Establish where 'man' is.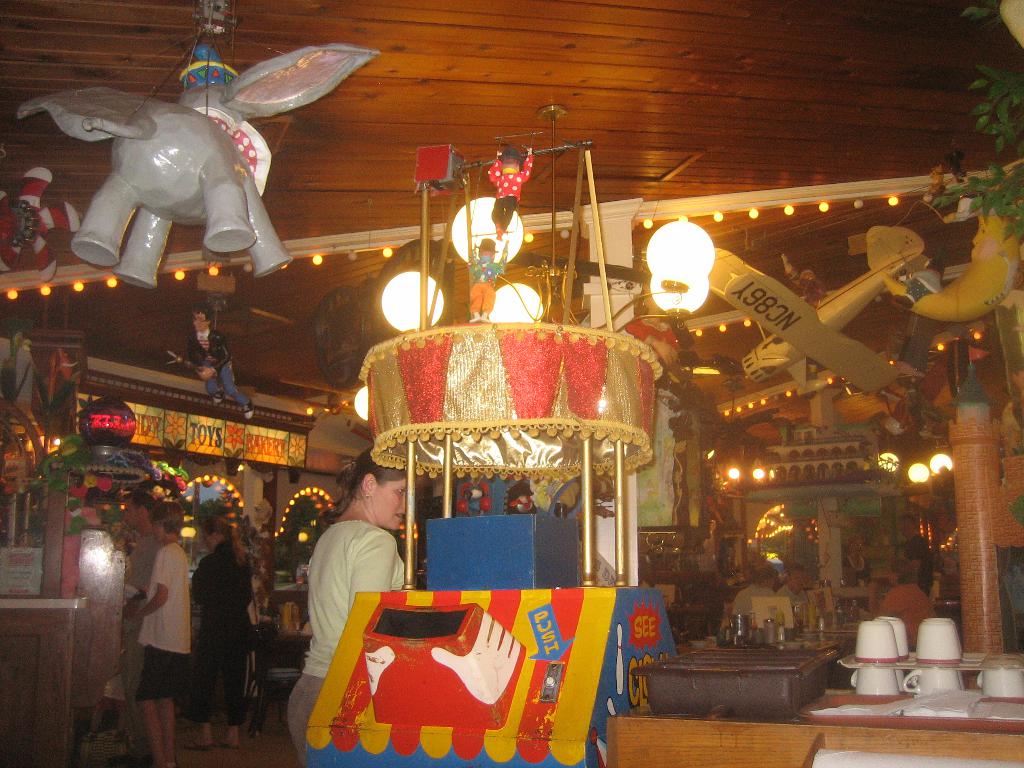
Established at bbox=[736, 557, 792, 637].
